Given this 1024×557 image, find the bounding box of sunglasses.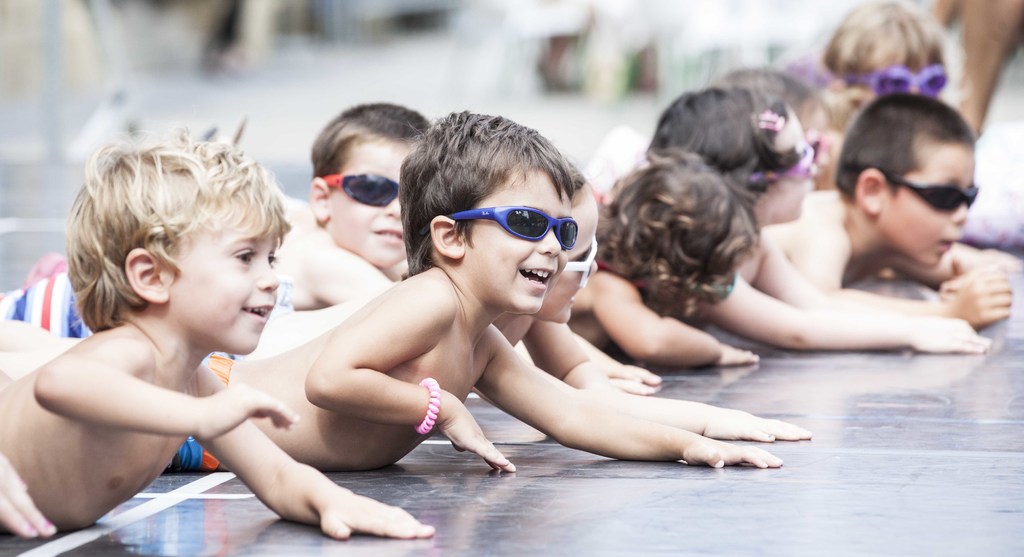
886/173/976/210.
